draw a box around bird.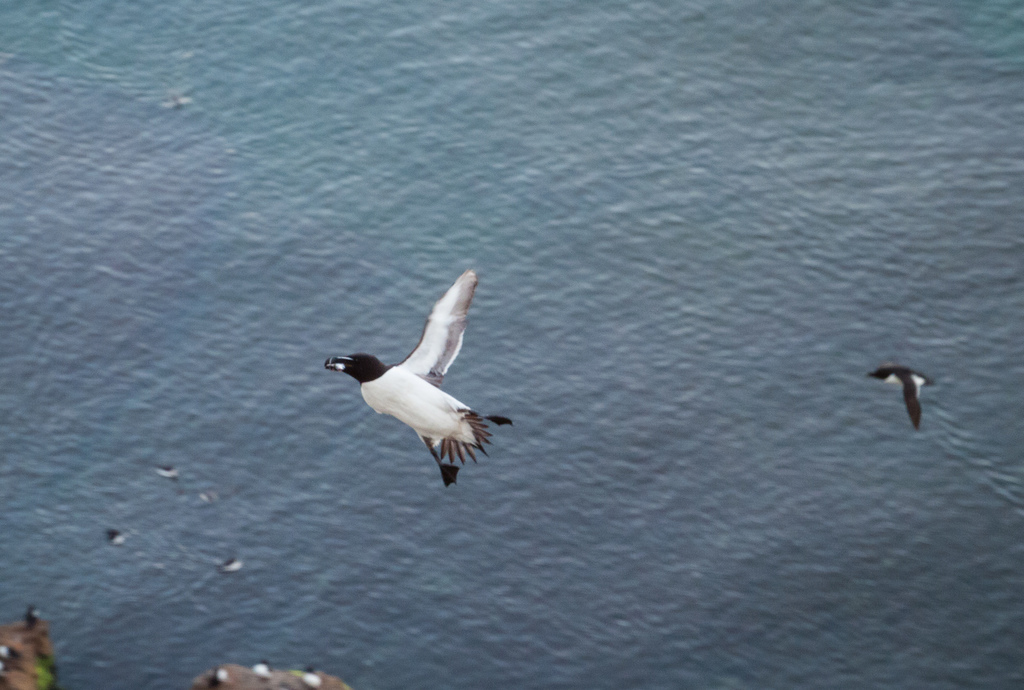
Rect(867, 357, 936, 431).
